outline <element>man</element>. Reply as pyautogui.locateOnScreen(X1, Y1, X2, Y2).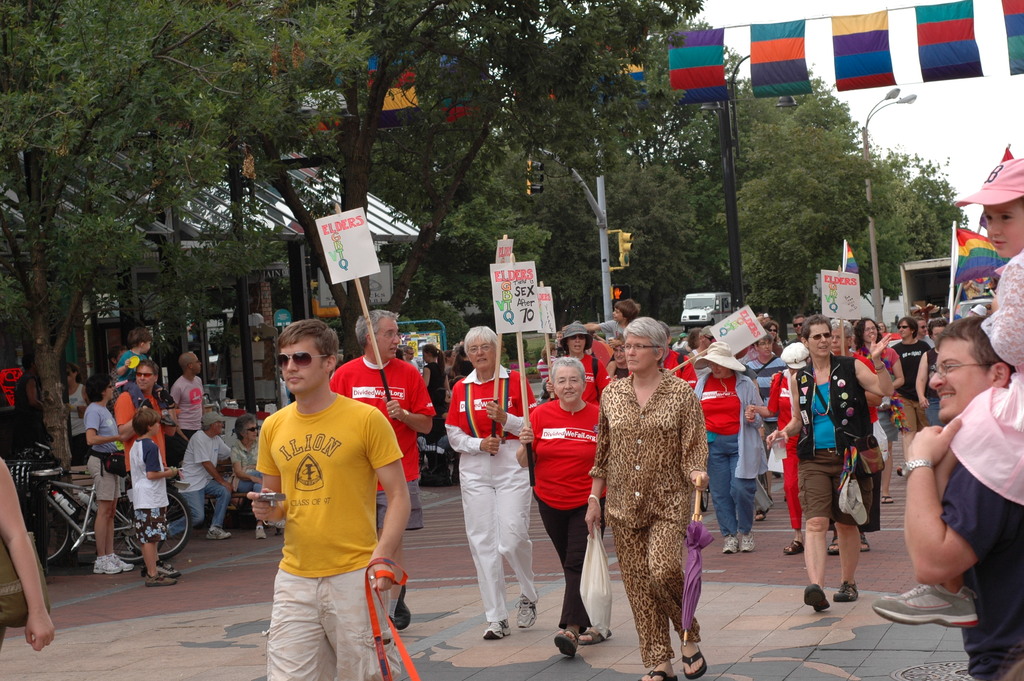
pyautogui.locateOnScreen(765, 313, 887, 614).
